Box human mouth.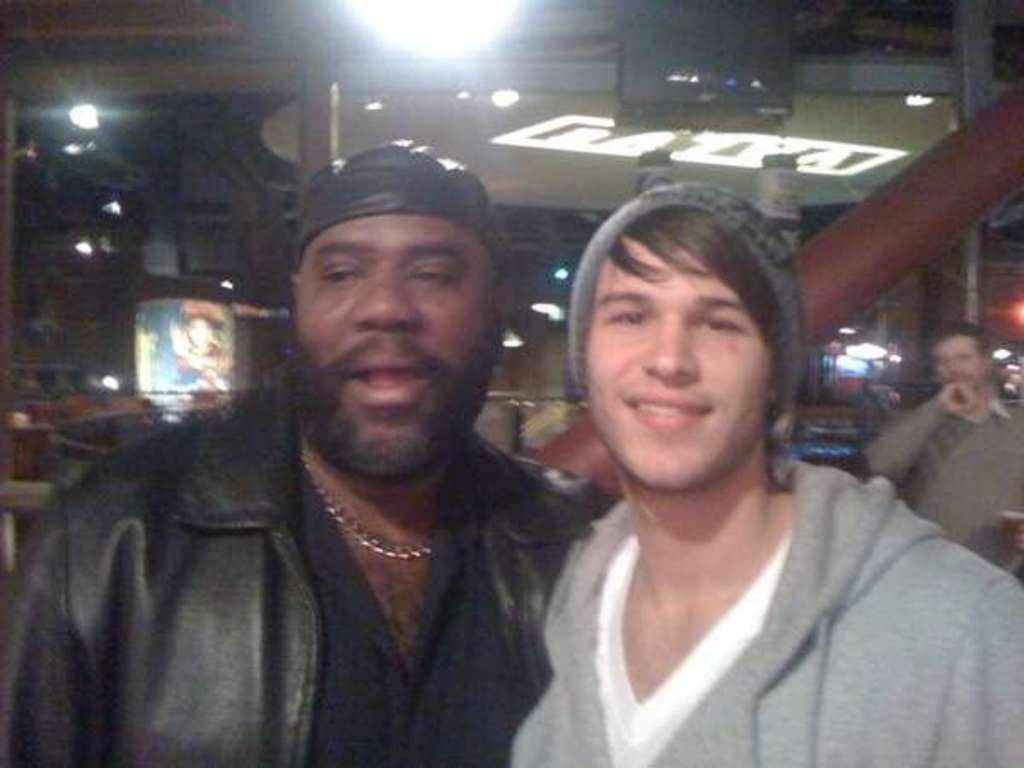
bbox=[348, 357, 437, 398].
